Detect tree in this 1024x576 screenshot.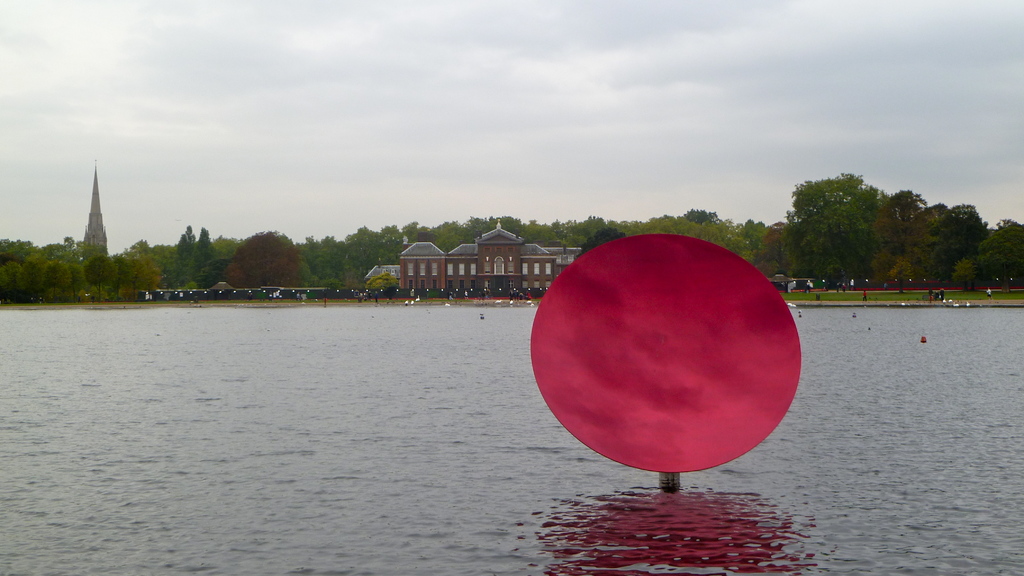
Detection: {"x1": 775, "y1": 159, "x2": 1023, "y2": 291}.
